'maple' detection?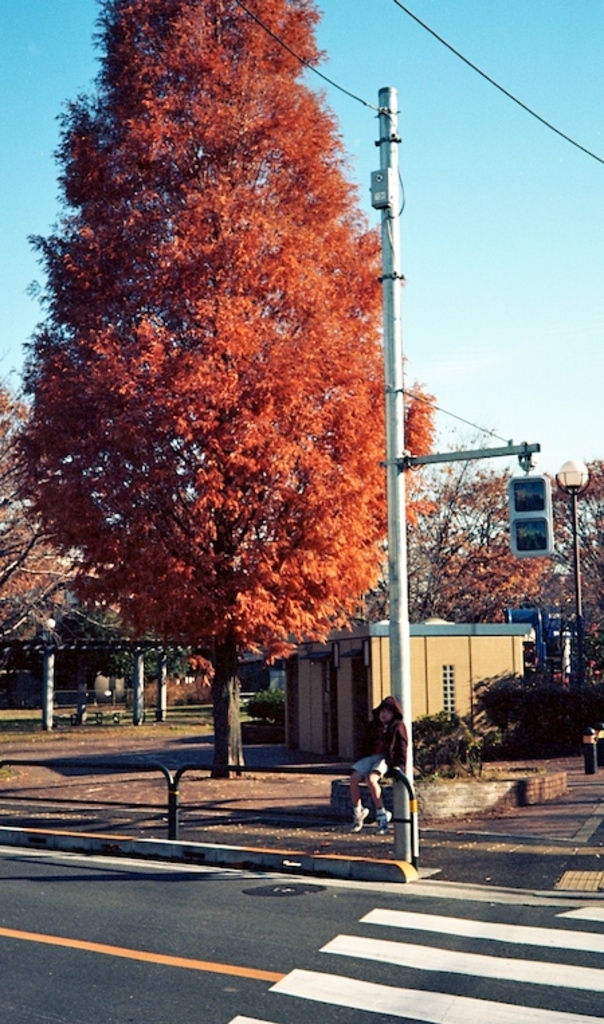
<region>8, 0, 425, 781</region>
